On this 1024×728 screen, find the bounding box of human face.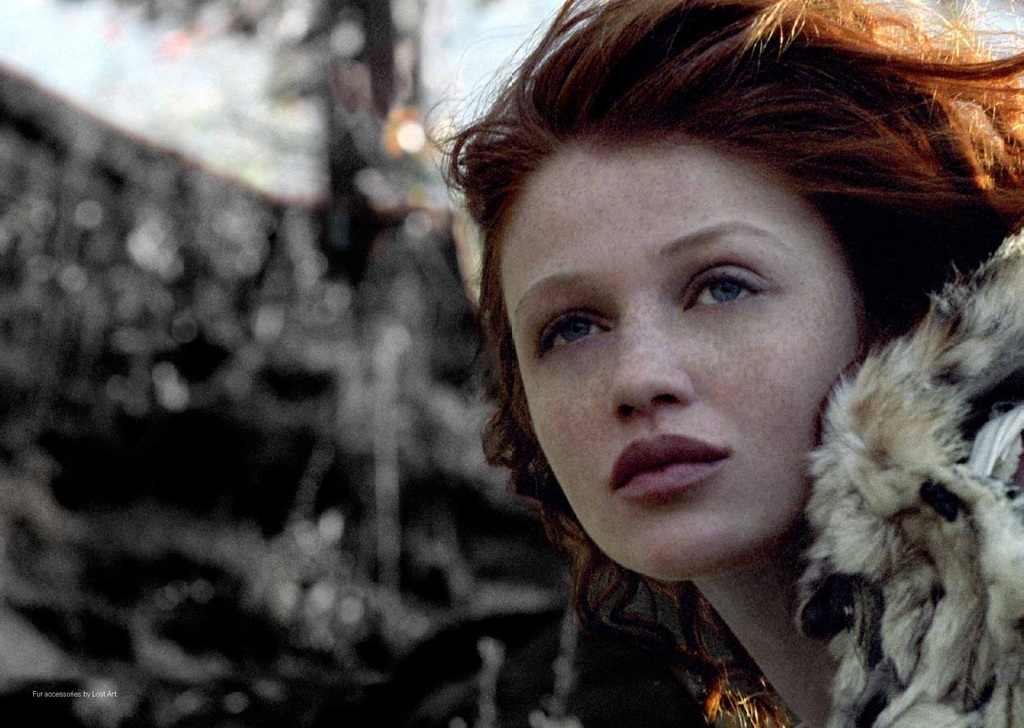
Bounding box: [left=495, top=130, right=858, bottom=589].
